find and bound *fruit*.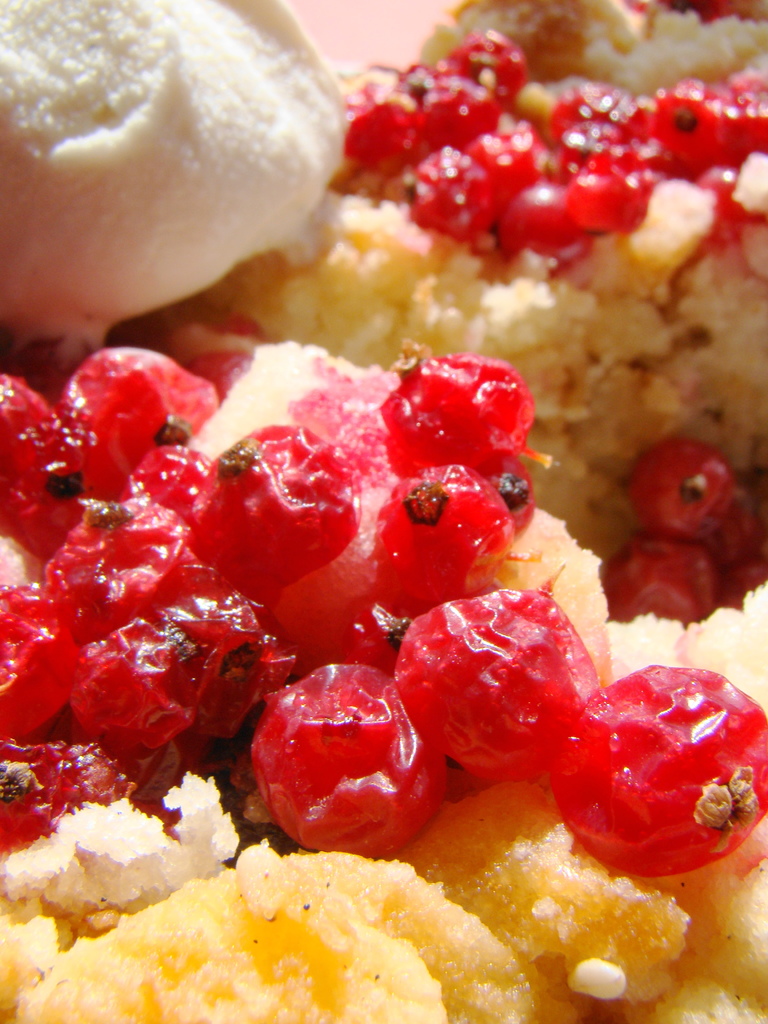
Bound: [595,540,732,627].
